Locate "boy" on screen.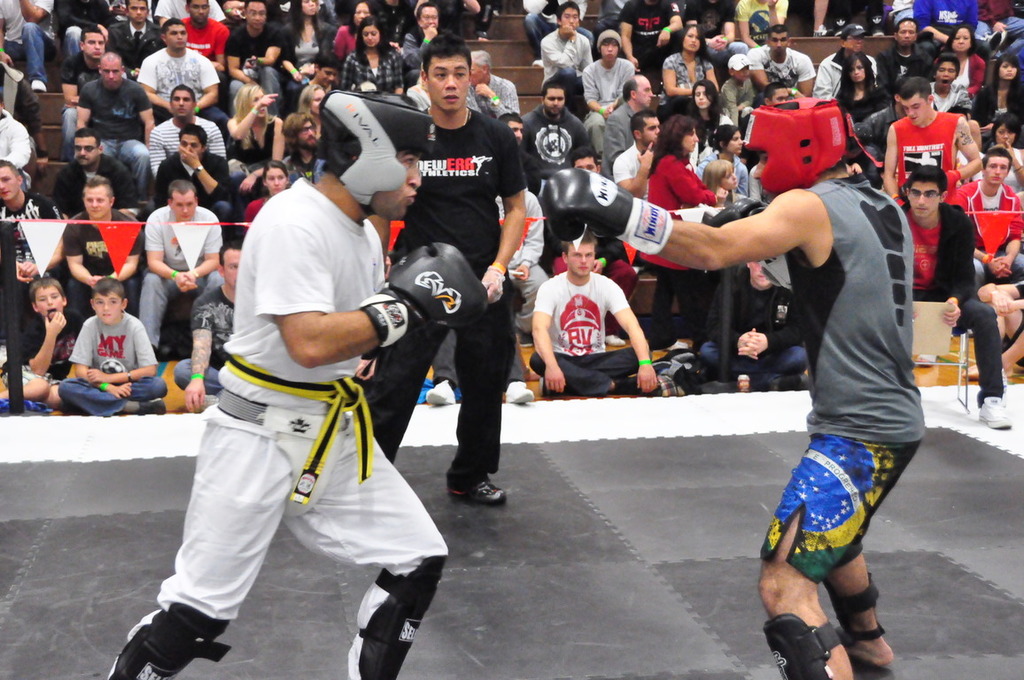
On screen at 718,51,757,125.
